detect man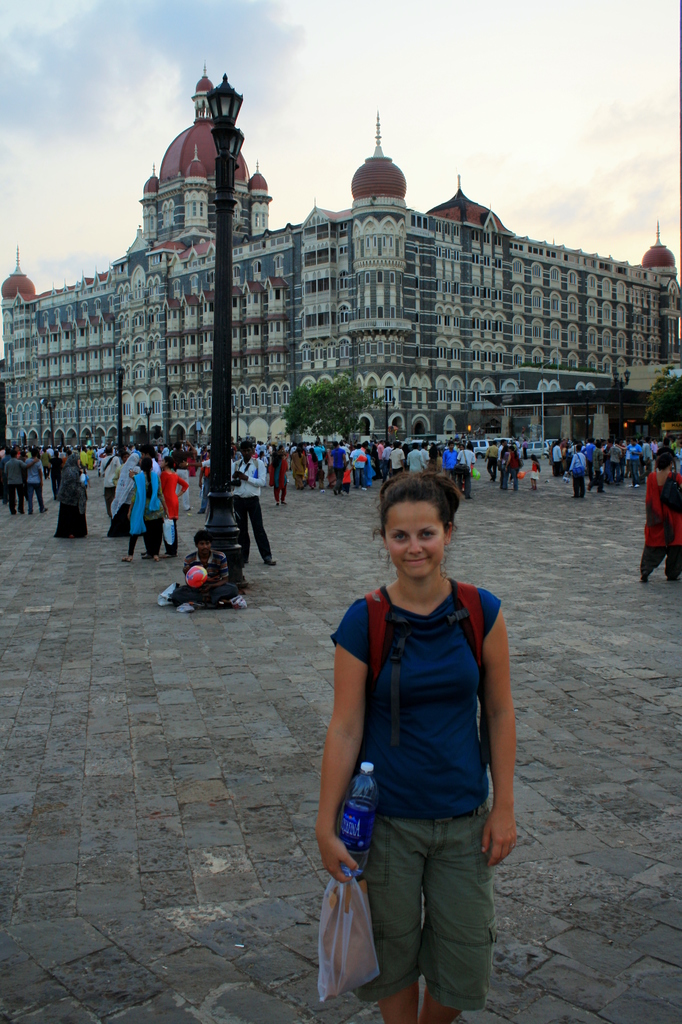
(left=626, top=435, right=642, bottom=489)
